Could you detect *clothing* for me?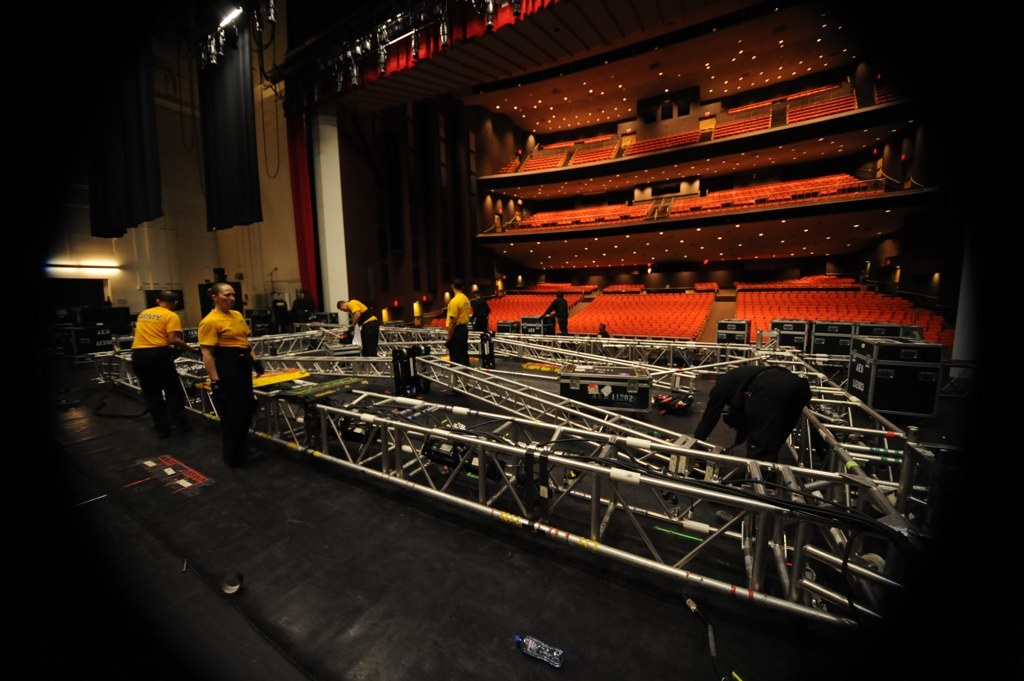
Detection result: x1=341, y1=296, x2=380, y2=359.
